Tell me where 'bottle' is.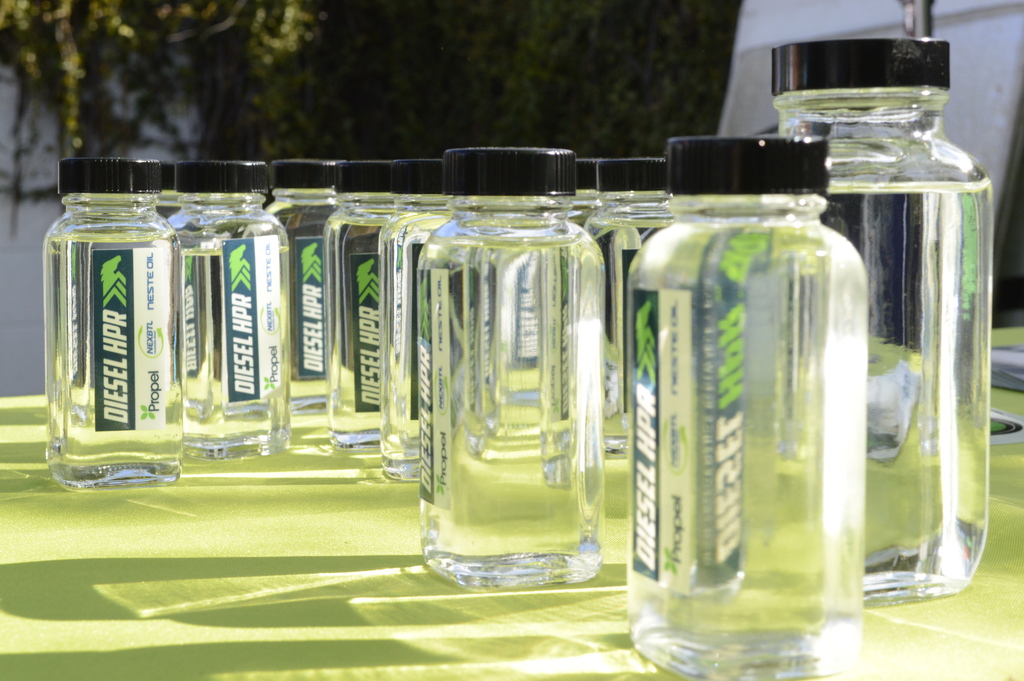
'bottle' is at region(765, 38, 999, 609).
